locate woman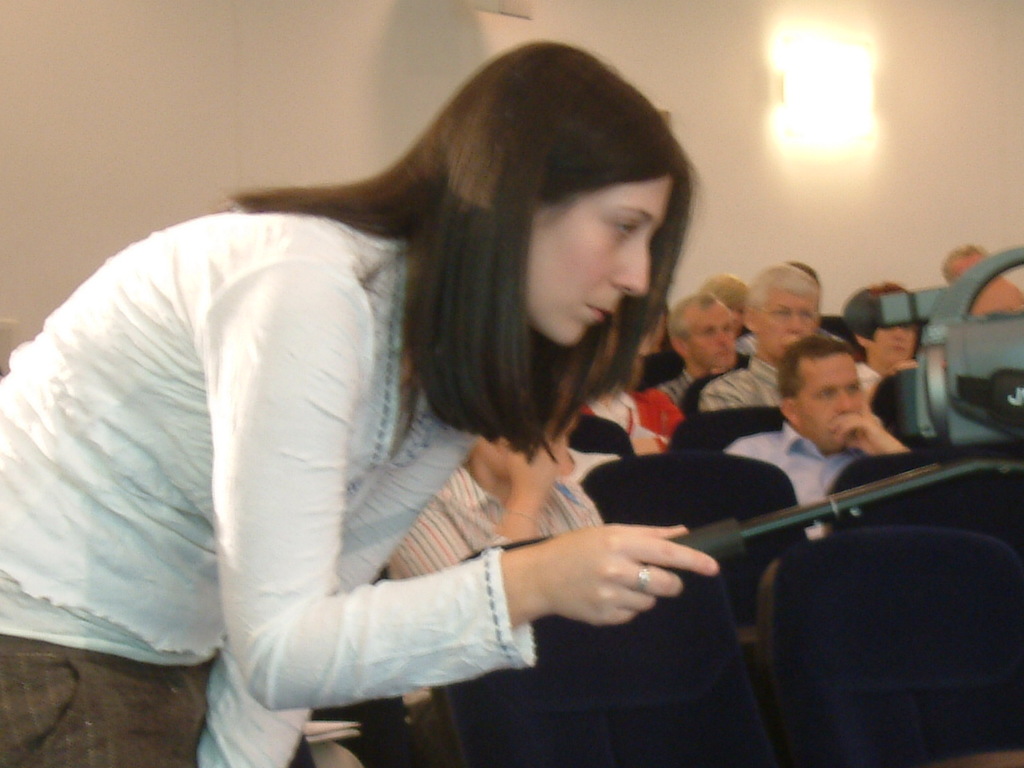
(left=118, top=47, right=767, bottom=762)
